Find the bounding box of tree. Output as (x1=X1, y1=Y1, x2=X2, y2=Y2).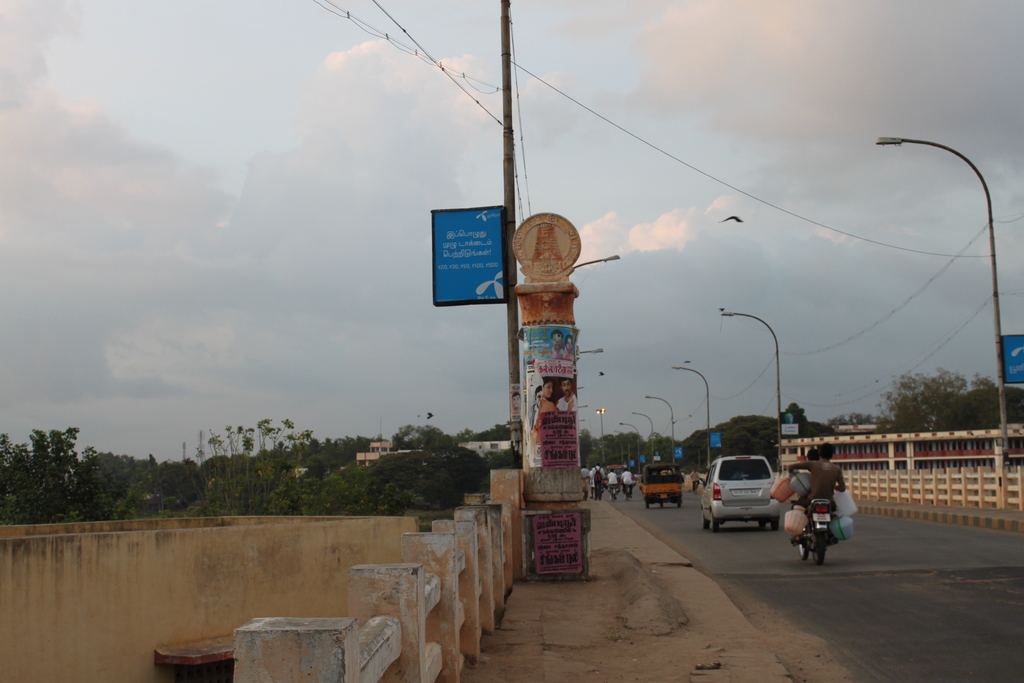
(x1=391, y1=423, x2=454, y2=449).
